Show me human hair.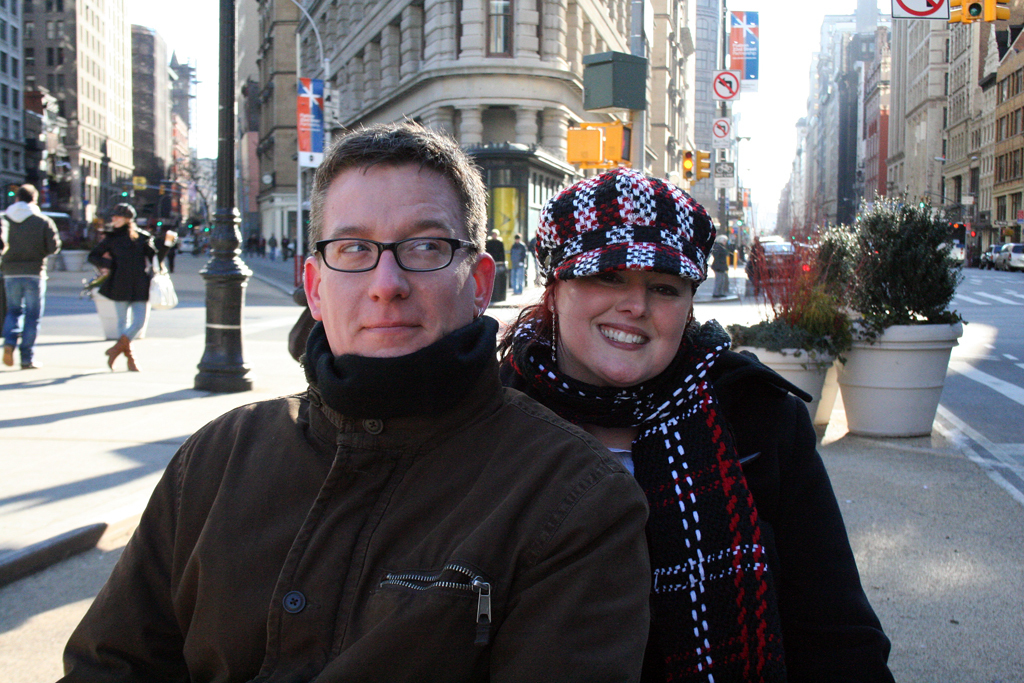
human hair is here: region(299, 121, 494, 277).
